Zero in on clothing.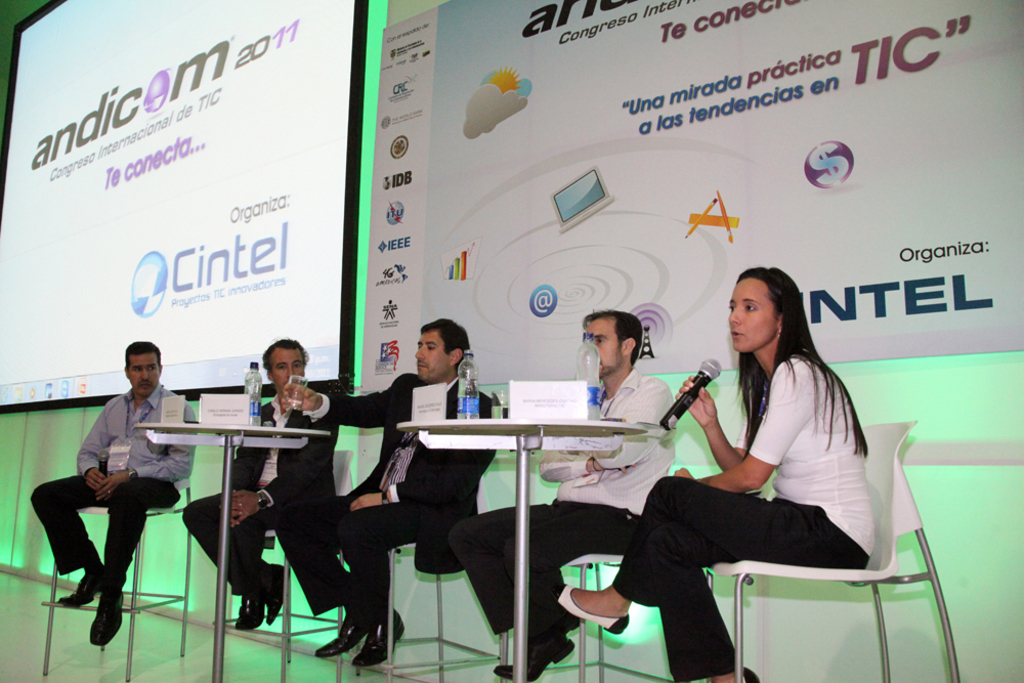
Zeroed in: 300,367,498,627.
